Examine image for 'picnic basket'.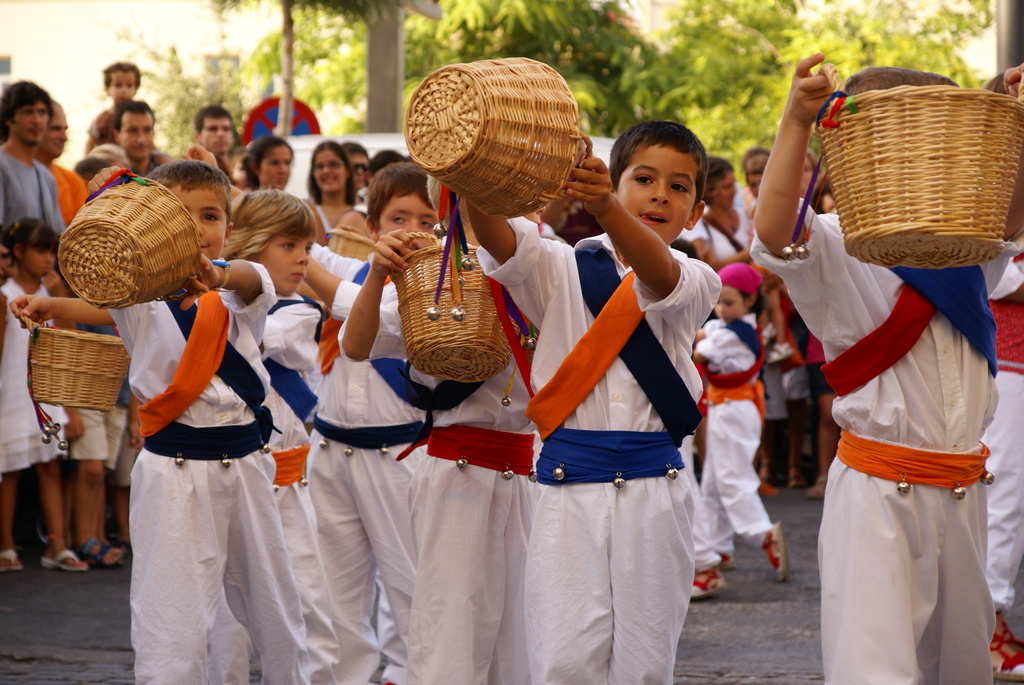
Examination result: region(404, 55, 594, 221).
